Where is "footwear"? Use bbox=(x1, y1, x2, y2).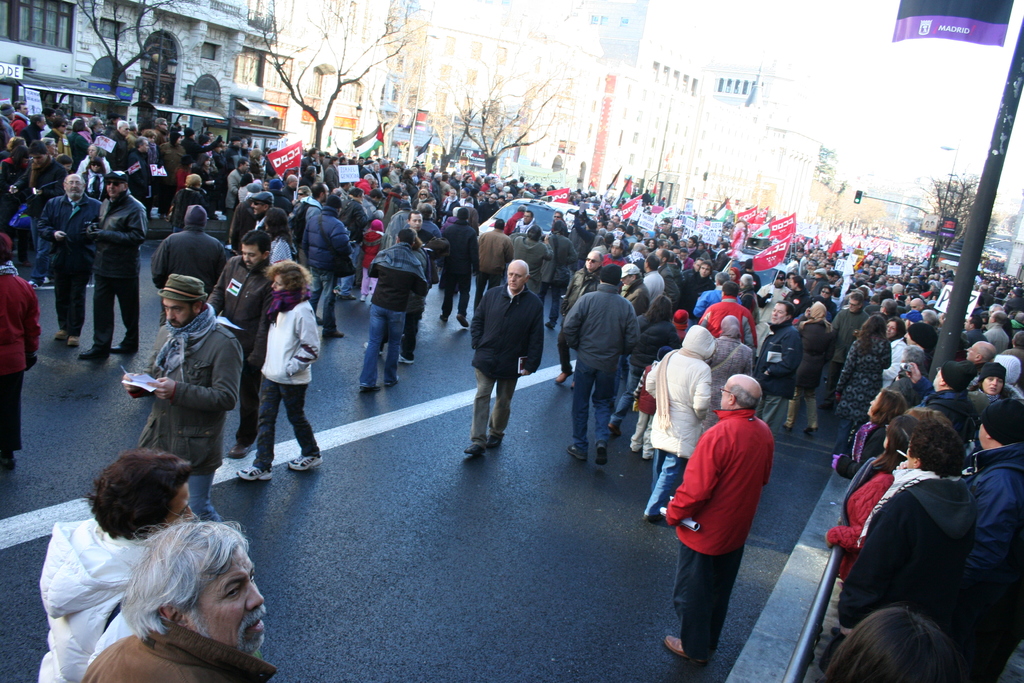
bbox=(804, 428, 818, 438).
